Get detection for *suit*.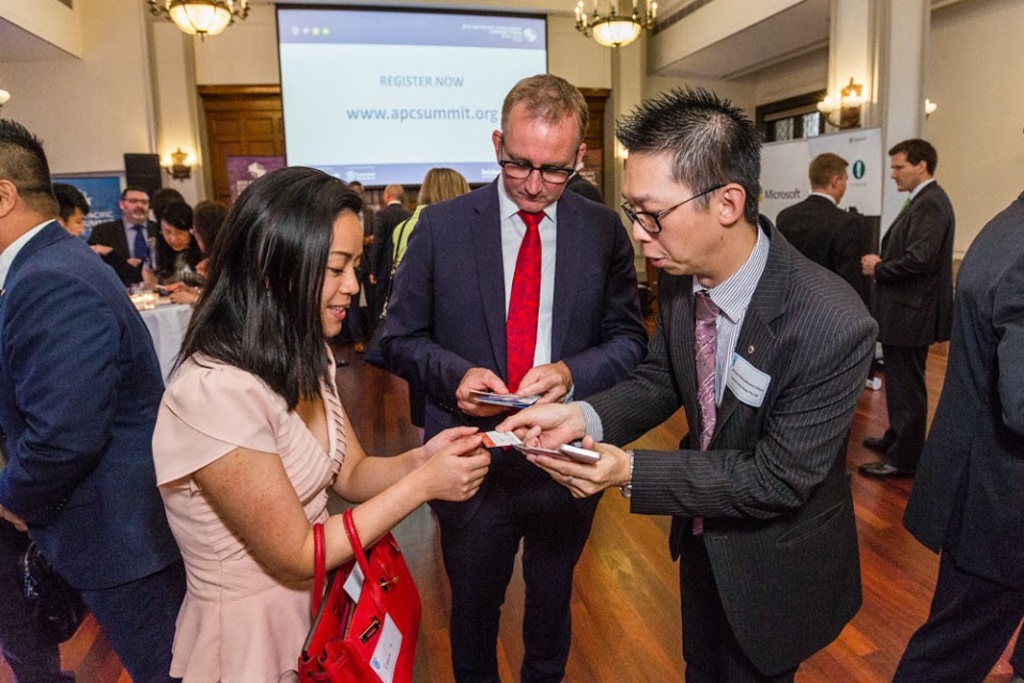
Detection: 882 183 953 465.
